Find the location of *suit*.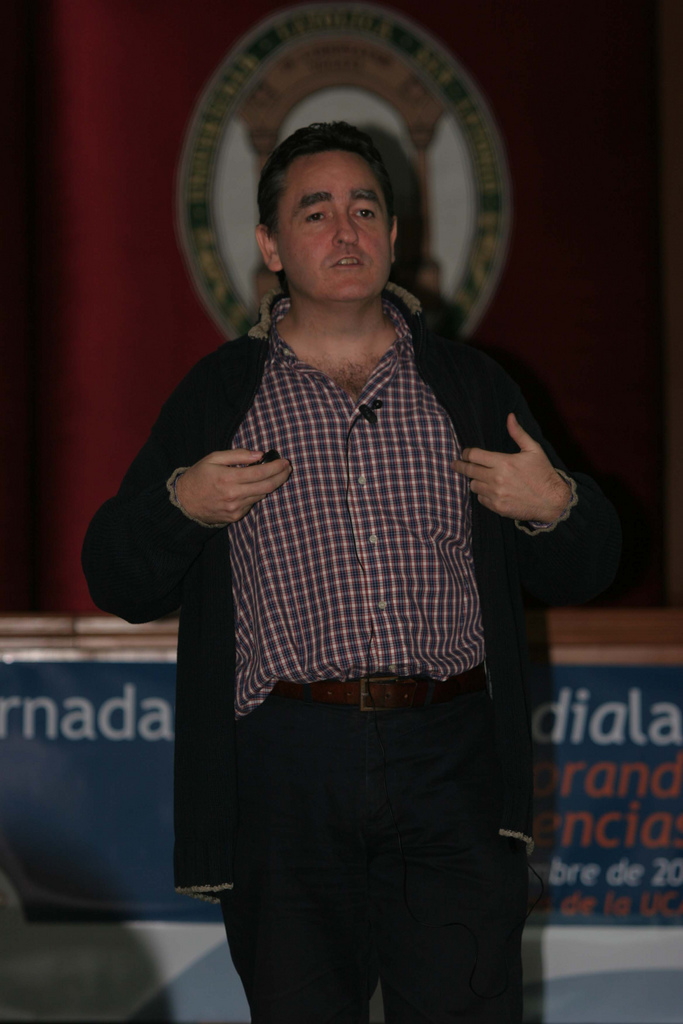
Location: select_region(111, 143, 564, 1014).
